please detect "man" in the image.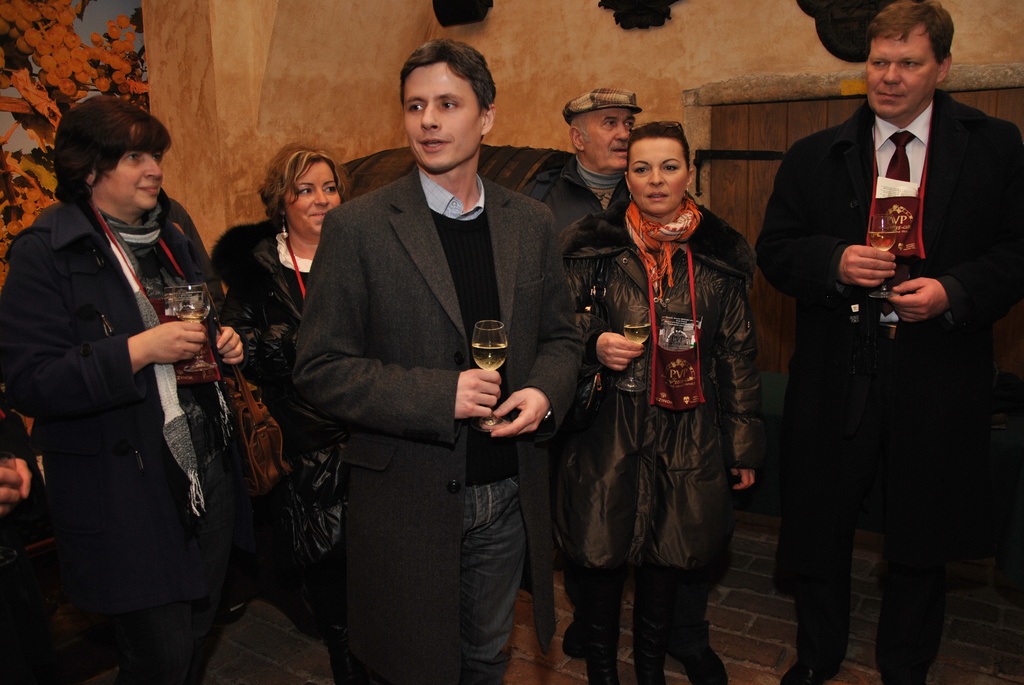
292 40 589 684.
